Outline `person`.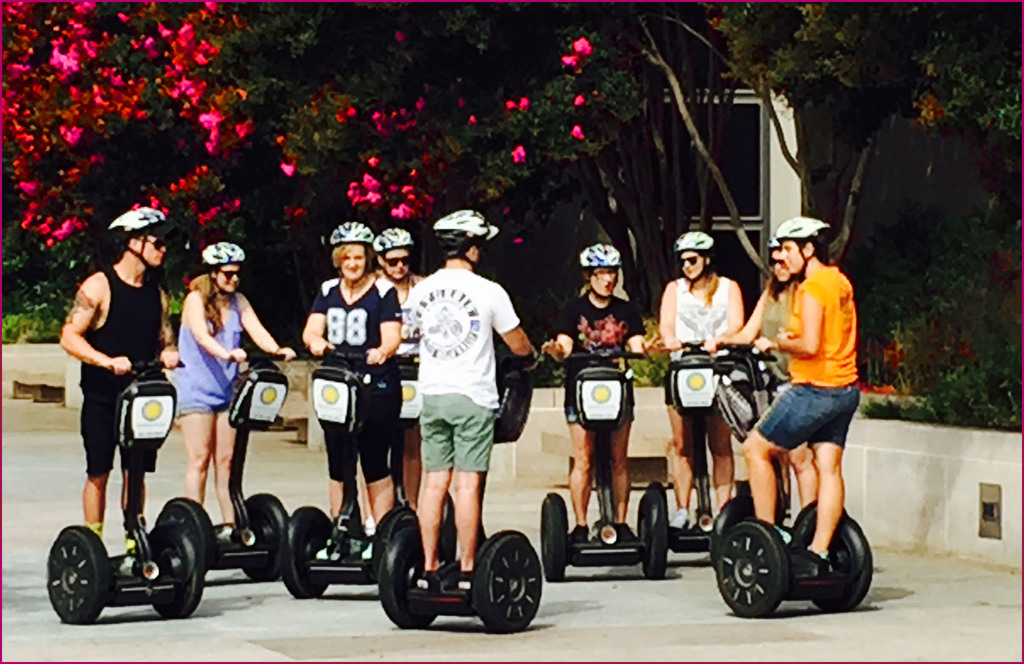
Outline: 300 223 403 531.
